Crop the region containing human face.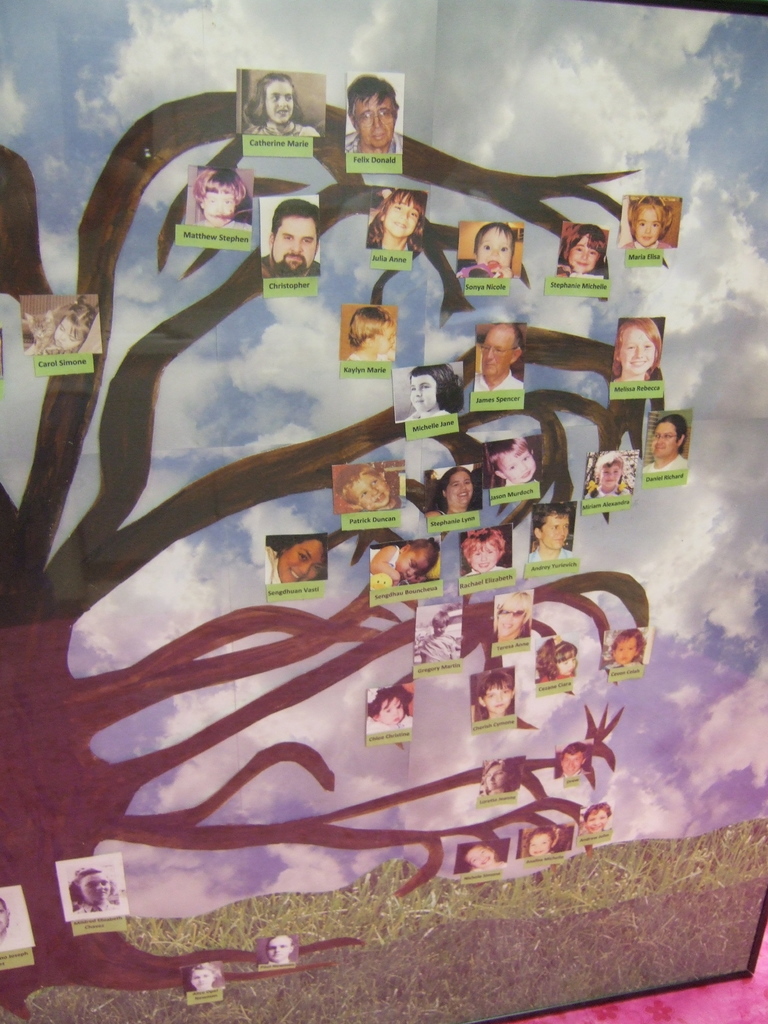
Crop region: [79, 875, 114, 910].
